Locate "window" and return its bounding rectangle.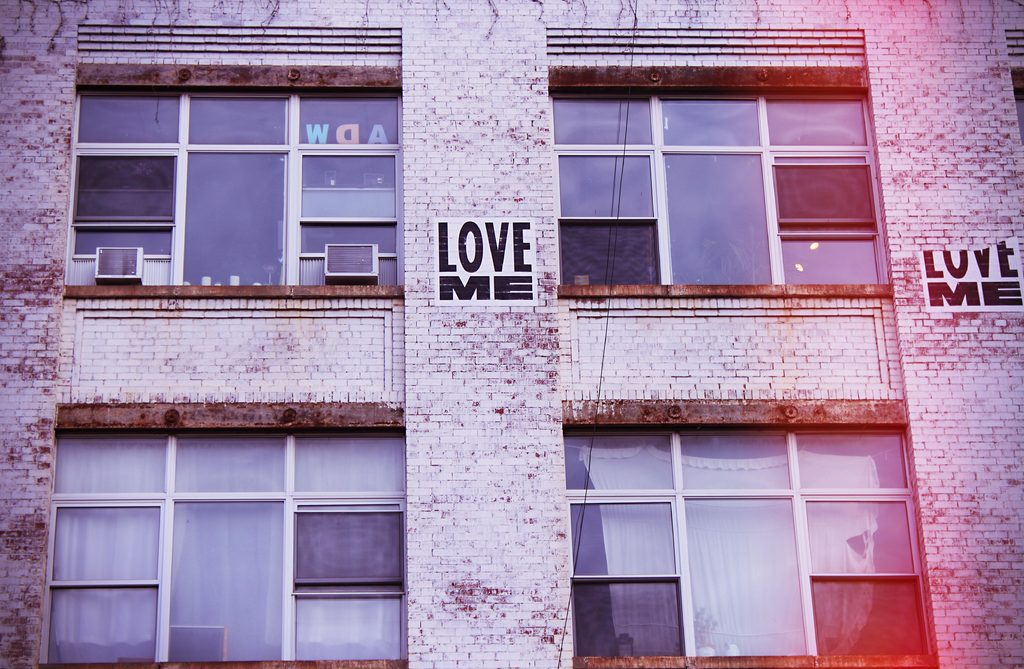
[left=547, top=29, right=891, bottom=302].
